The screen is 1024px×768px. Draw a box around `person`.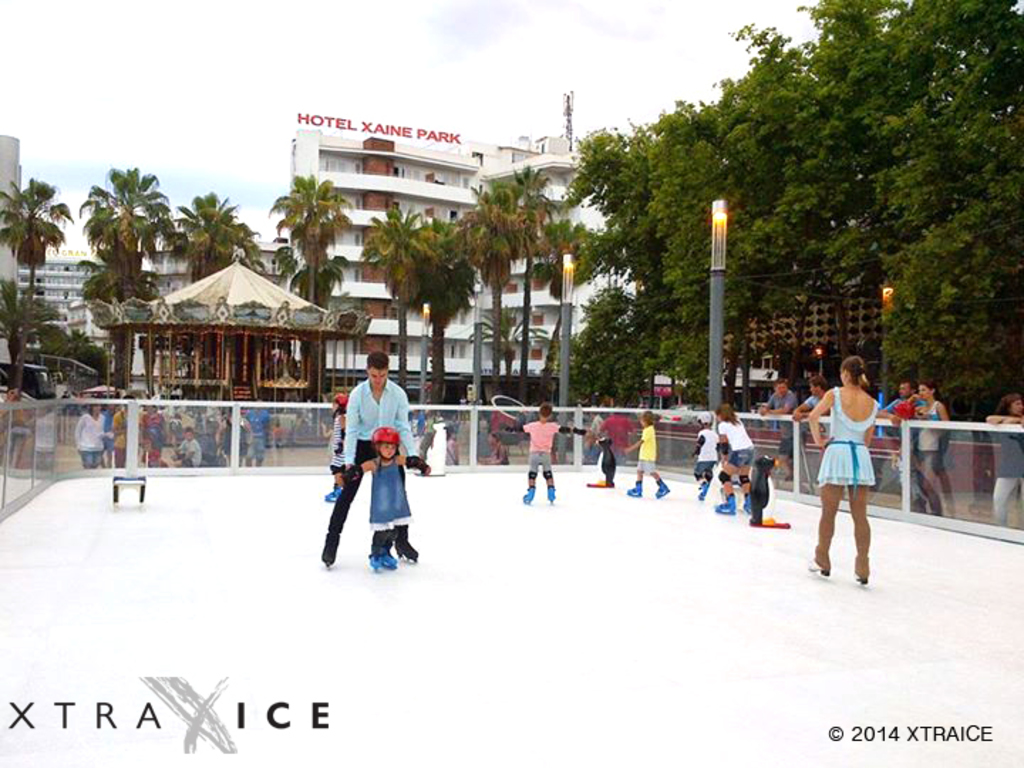
bbox(70, 395, 102, 471).
